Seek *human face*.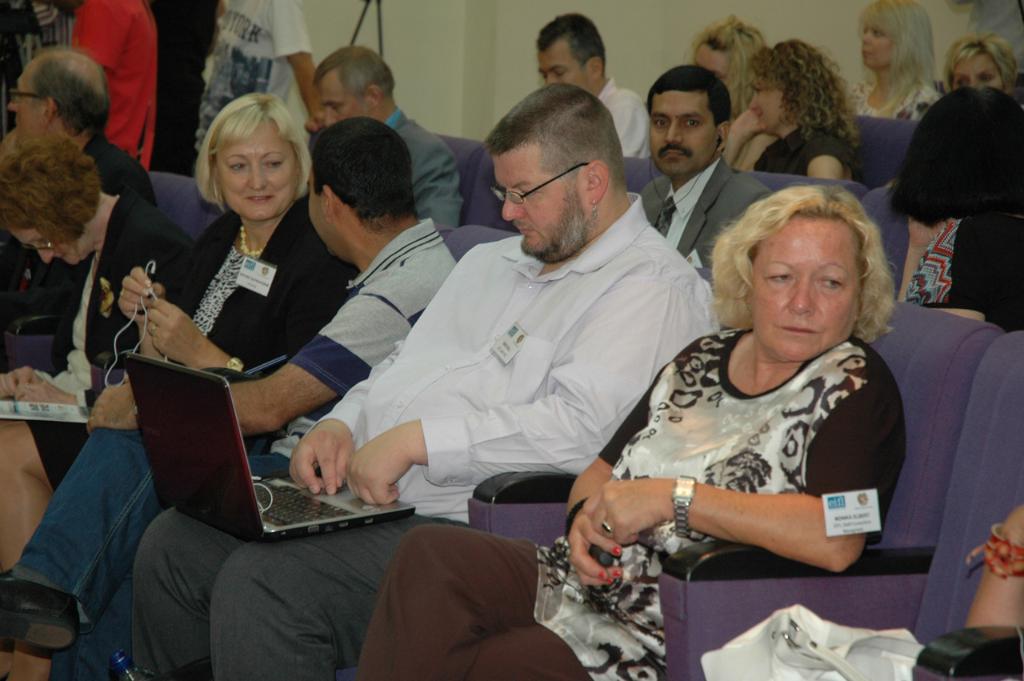
{"x1": 495, "y1": 147, "x2": 585, "y2": 266}.
